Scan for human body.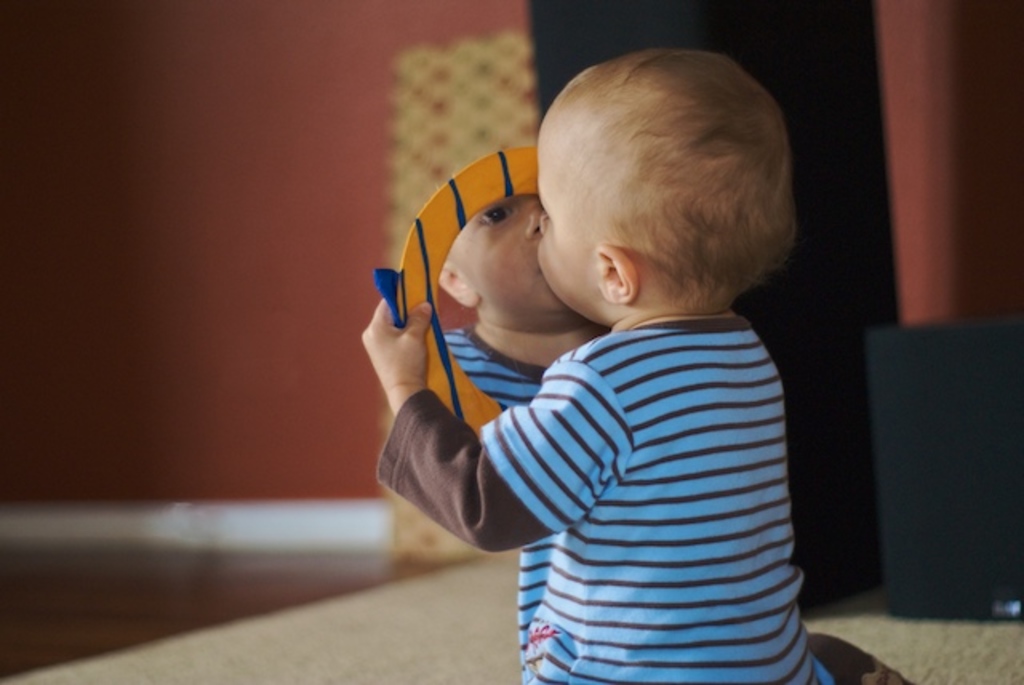
Scan result: box=[358, 42, 910, 683].
